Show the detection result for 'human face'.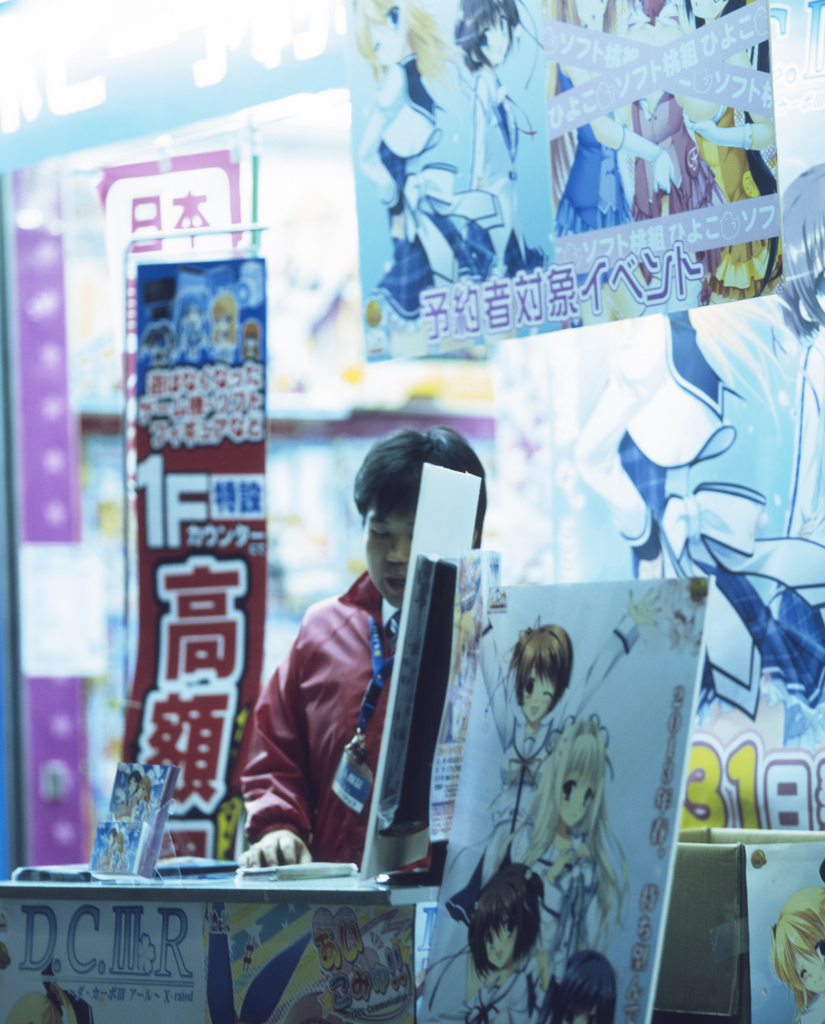
363,4,412,61.
